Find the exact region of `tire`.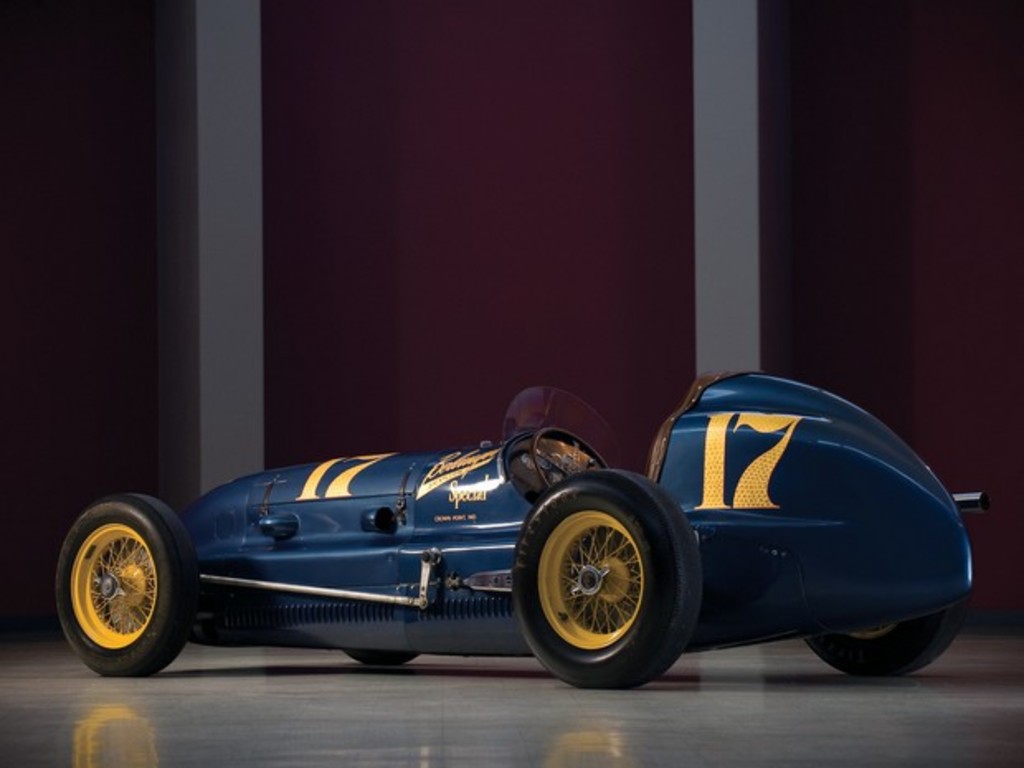
Exact region: detection(53, 492, 198, 677).
